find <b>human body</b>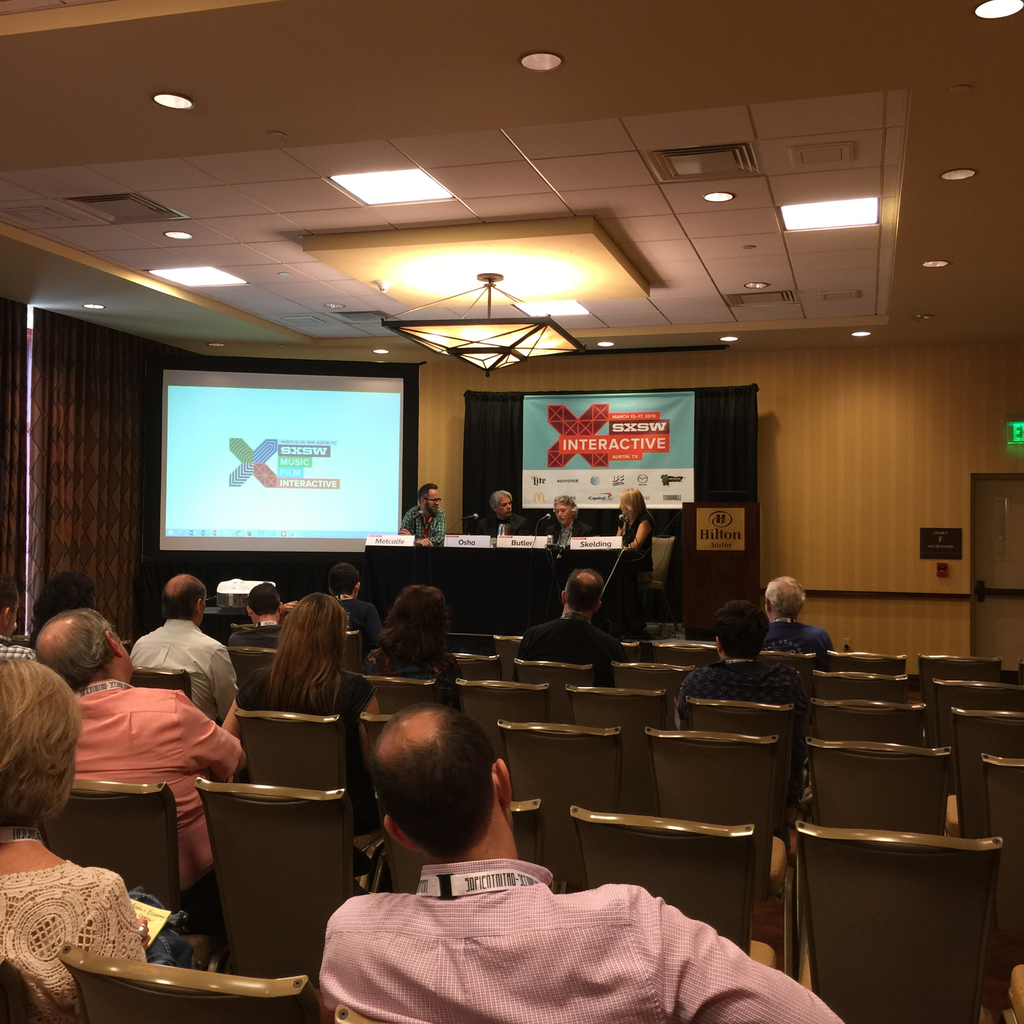
l=363, t=650, r=461, b=685
